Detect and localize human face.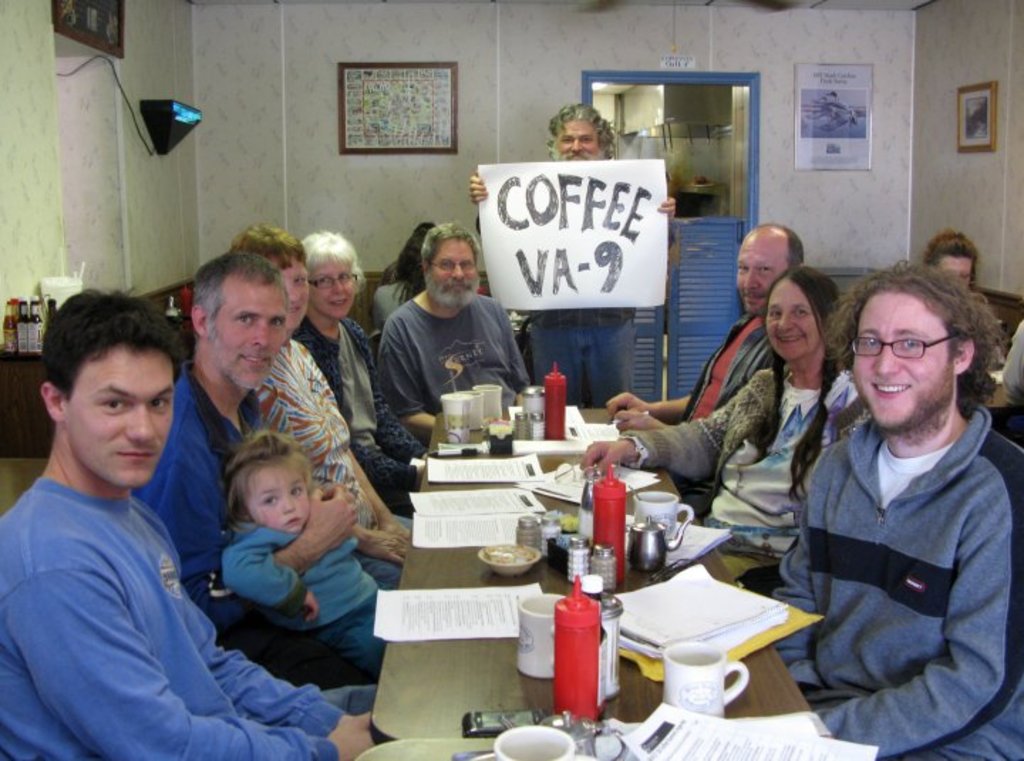
Localized at 765/282/819/358.
